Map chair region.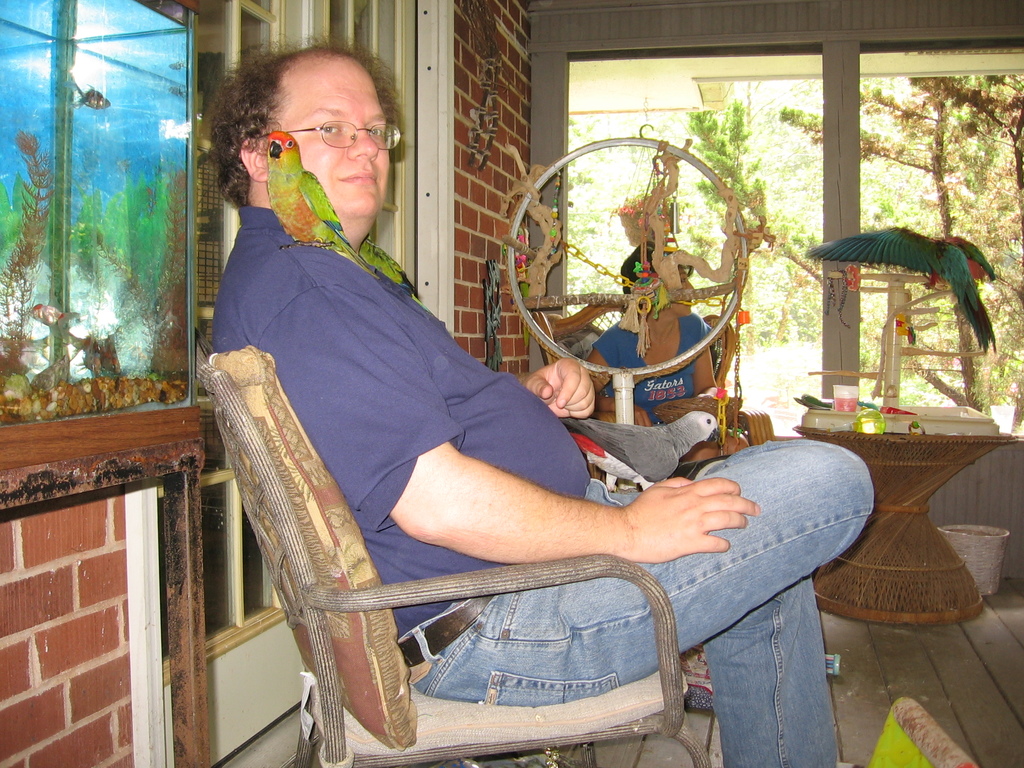
Mapped to region(531, 299, 778, 474).
